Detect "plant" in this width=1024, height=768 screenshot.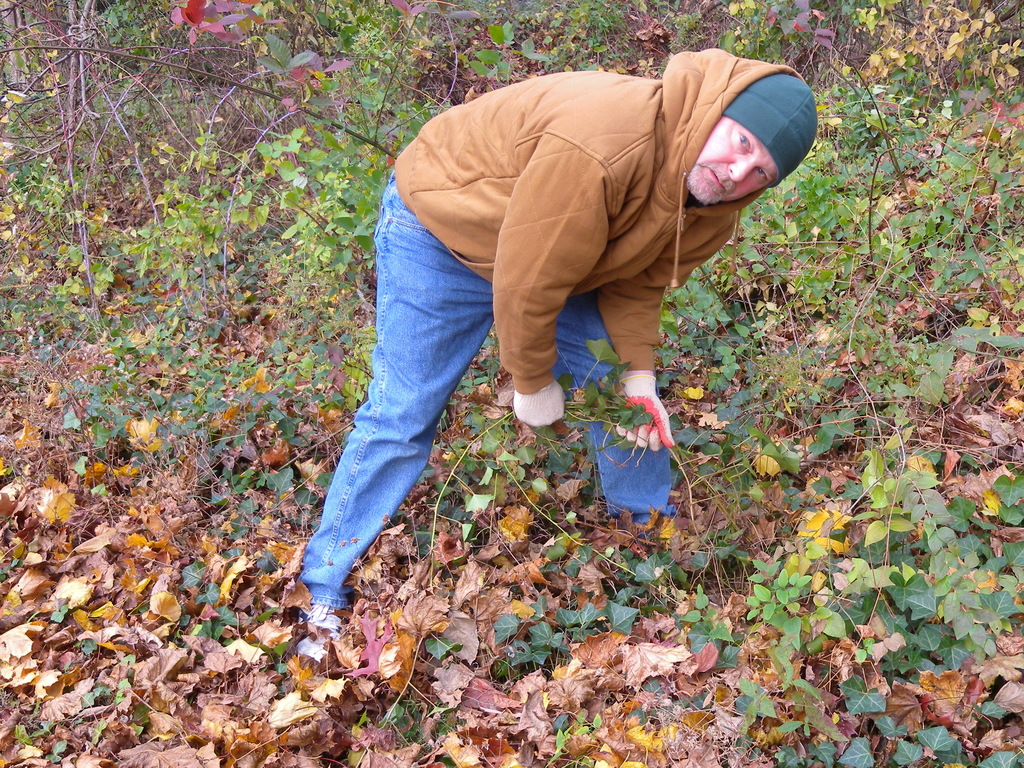
Detection: region(657, 0, 1023, 426).
